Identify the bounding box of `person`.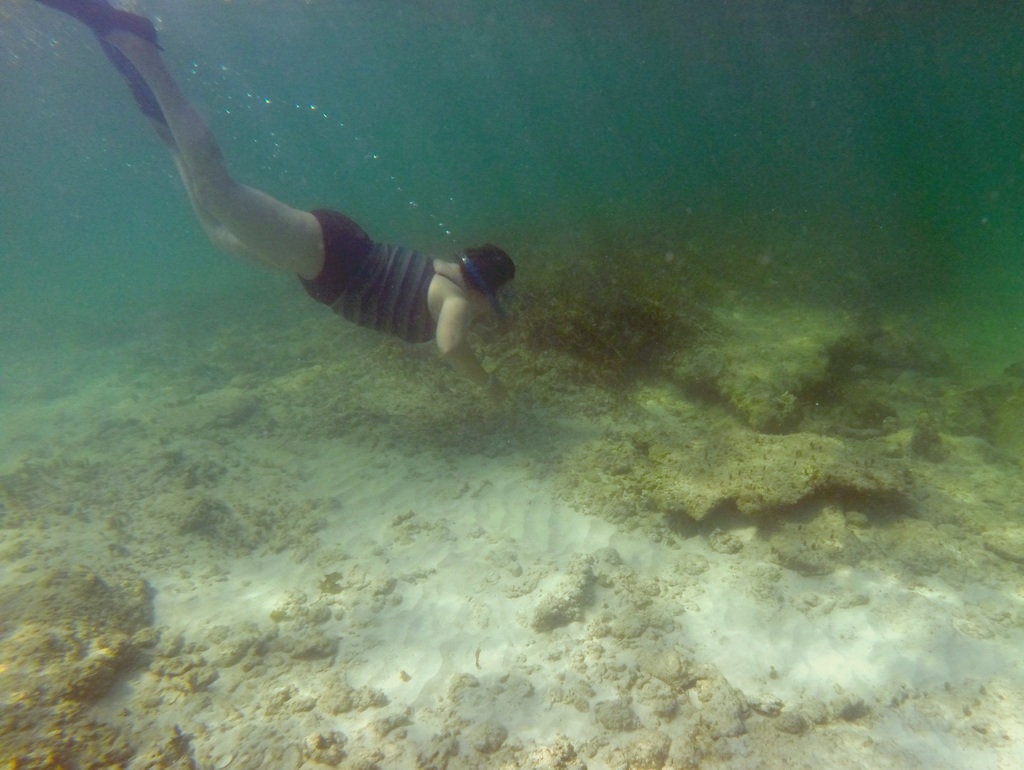
bbox=[0, 0, 513, 438].
